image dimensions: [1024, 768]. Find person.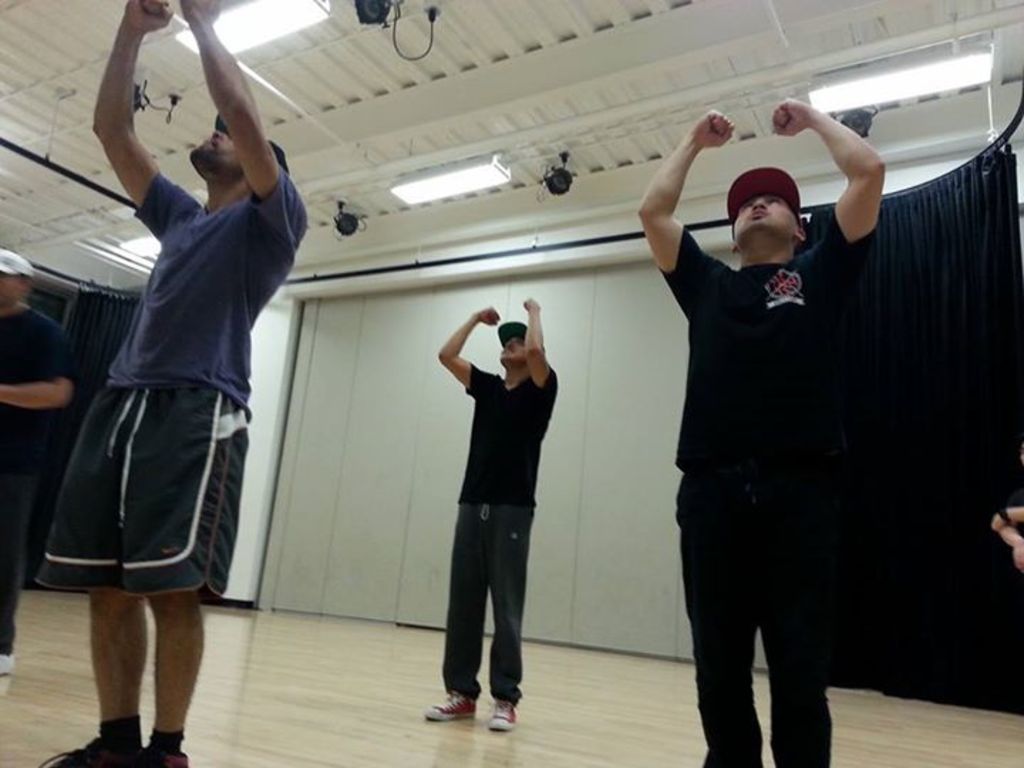
36:0:310:767.
